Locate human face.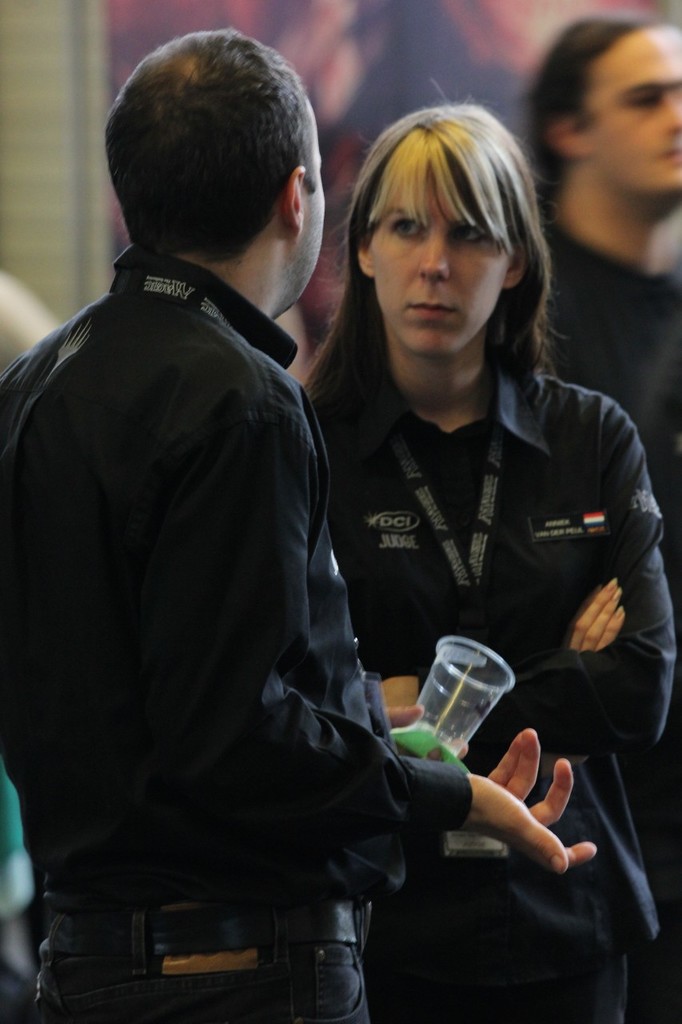
Bounding box: (293, 110, 323, 293).
